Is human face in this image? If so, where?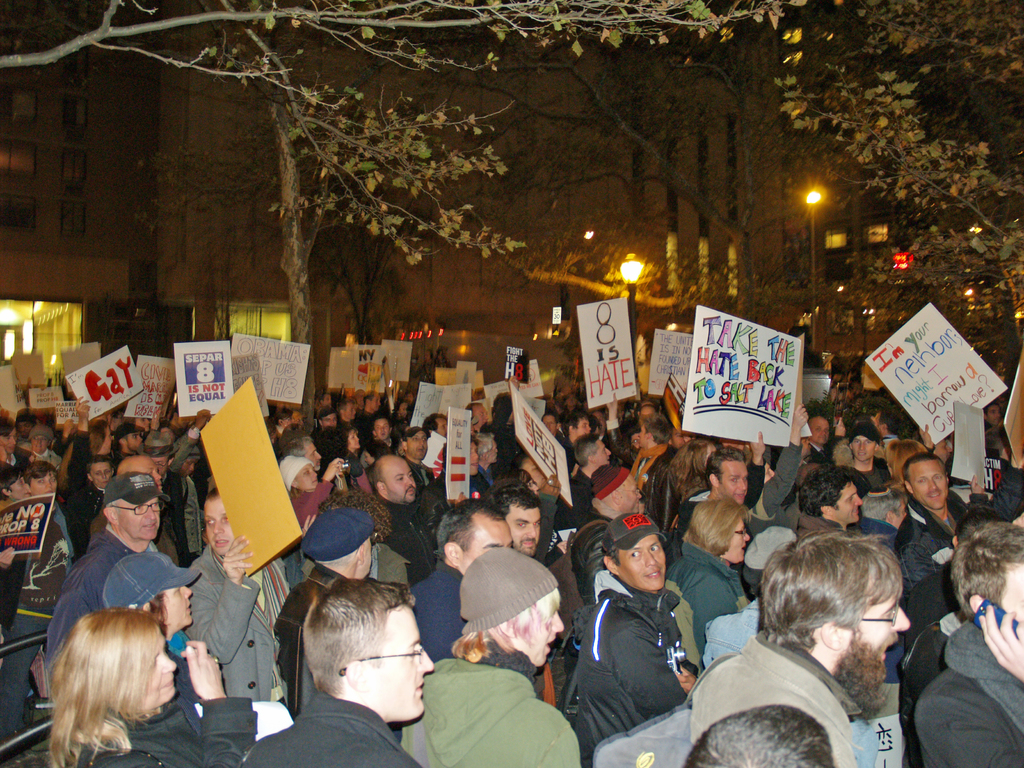
Yes, at (left=90, top=463, right=111, bottom=492).
